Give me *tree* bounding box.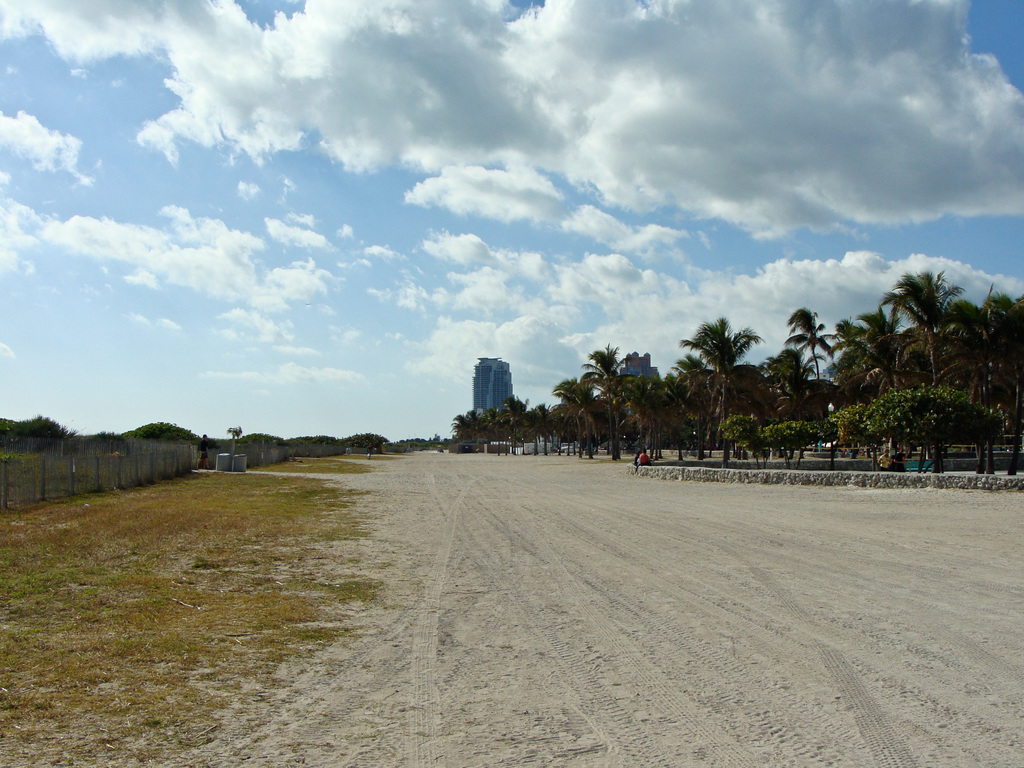
detection(516, 400, 550, 458).
